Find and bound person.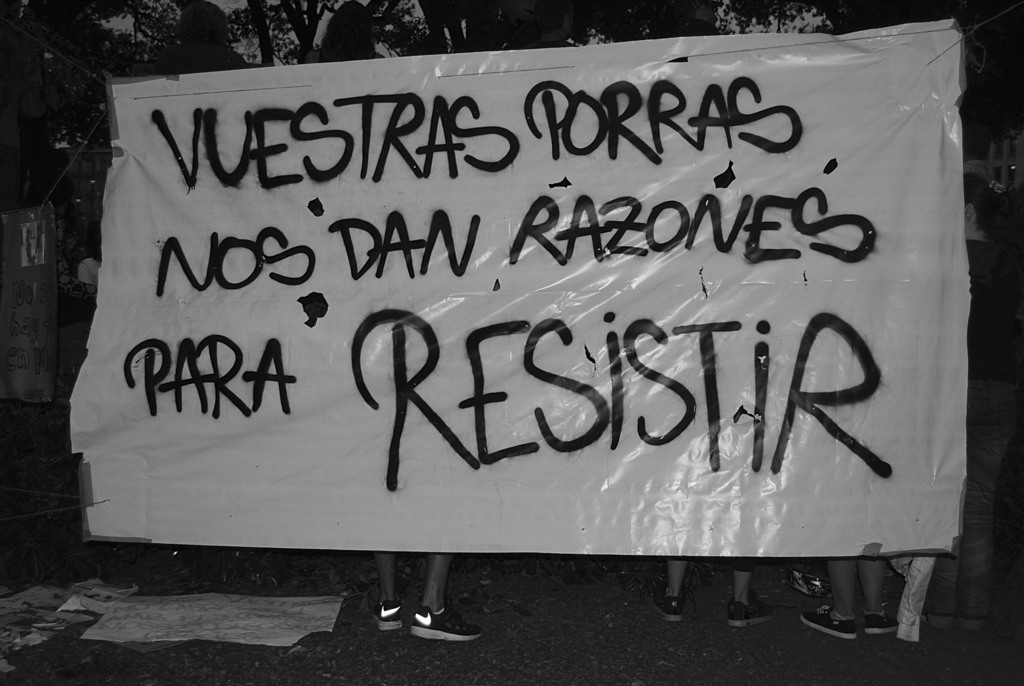
Bound: {"x1": 799, "y1": 561, "x2": 897, "y2": 641}.
